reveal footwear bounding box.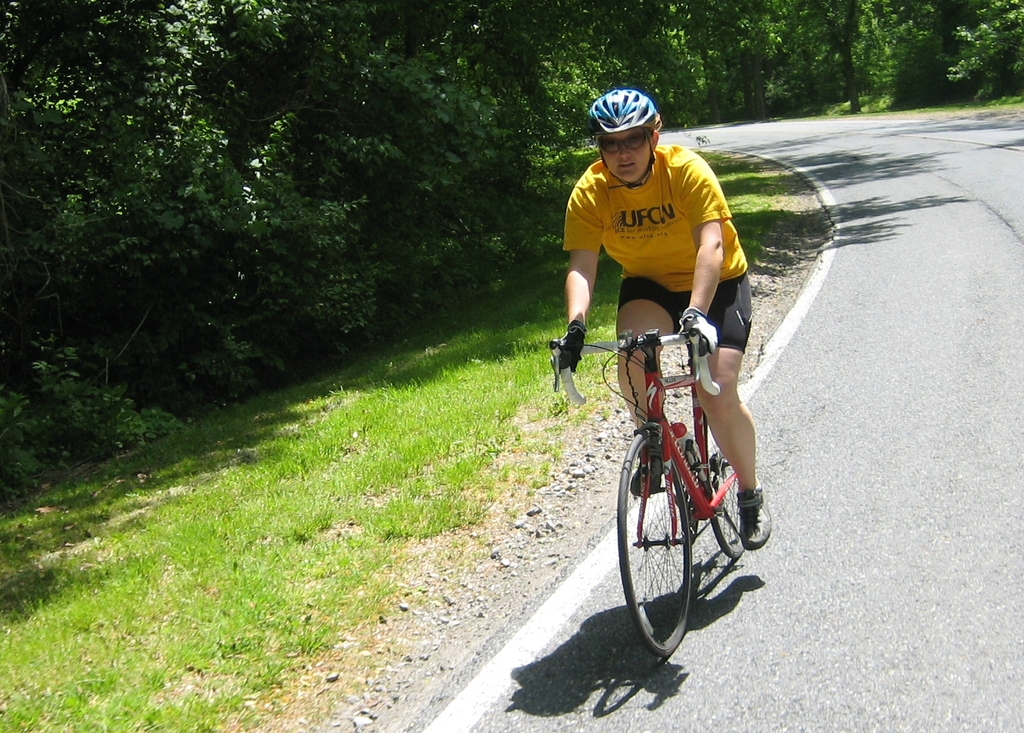
Revealed: [735, 484, 772, 551].
